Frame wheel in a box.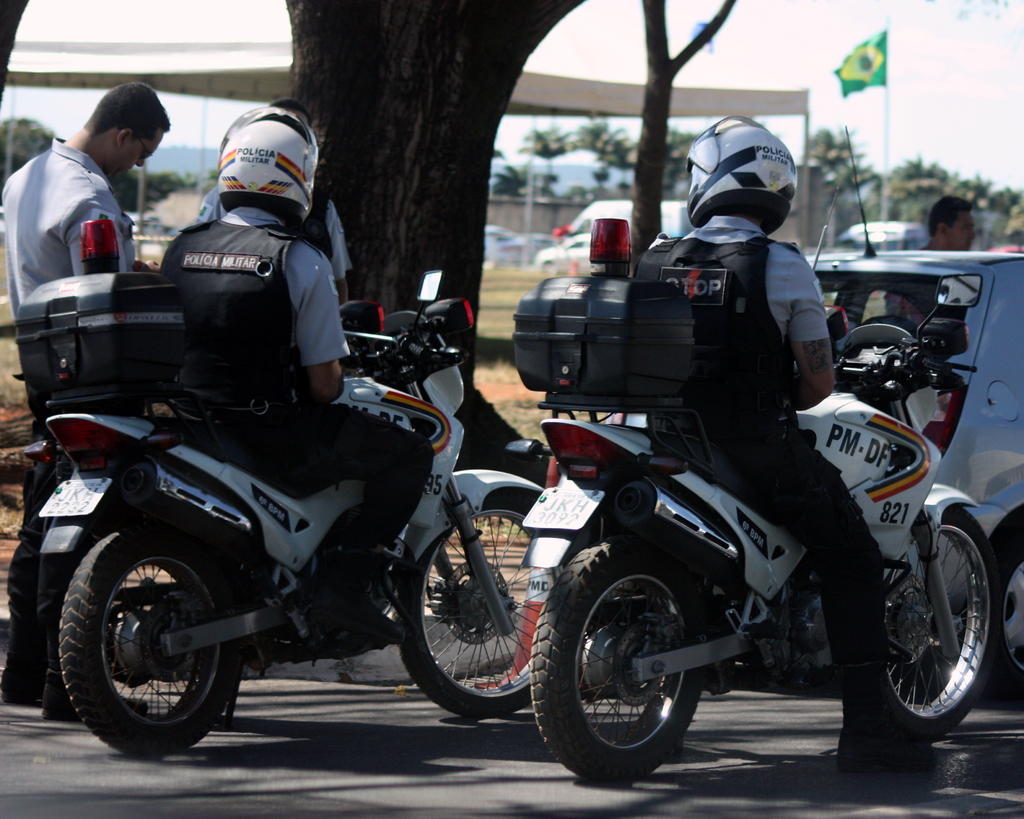
detection(875, 509, 995, 723).
